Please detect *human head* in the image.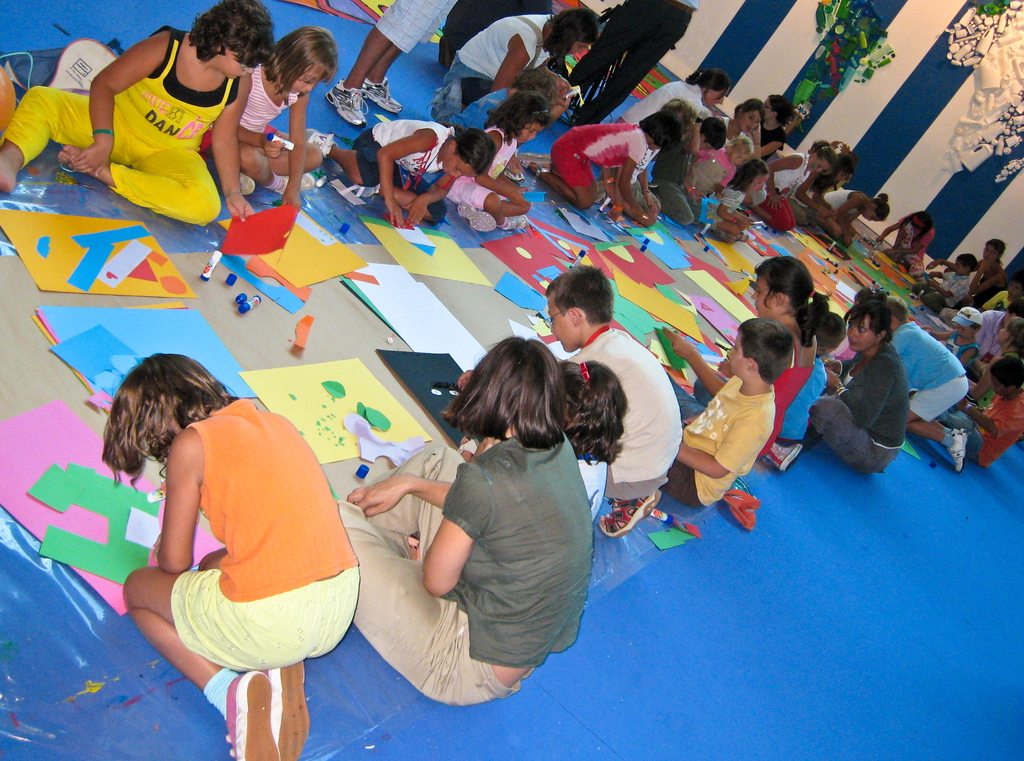
bbox=(988, 351, 1023, 398).
